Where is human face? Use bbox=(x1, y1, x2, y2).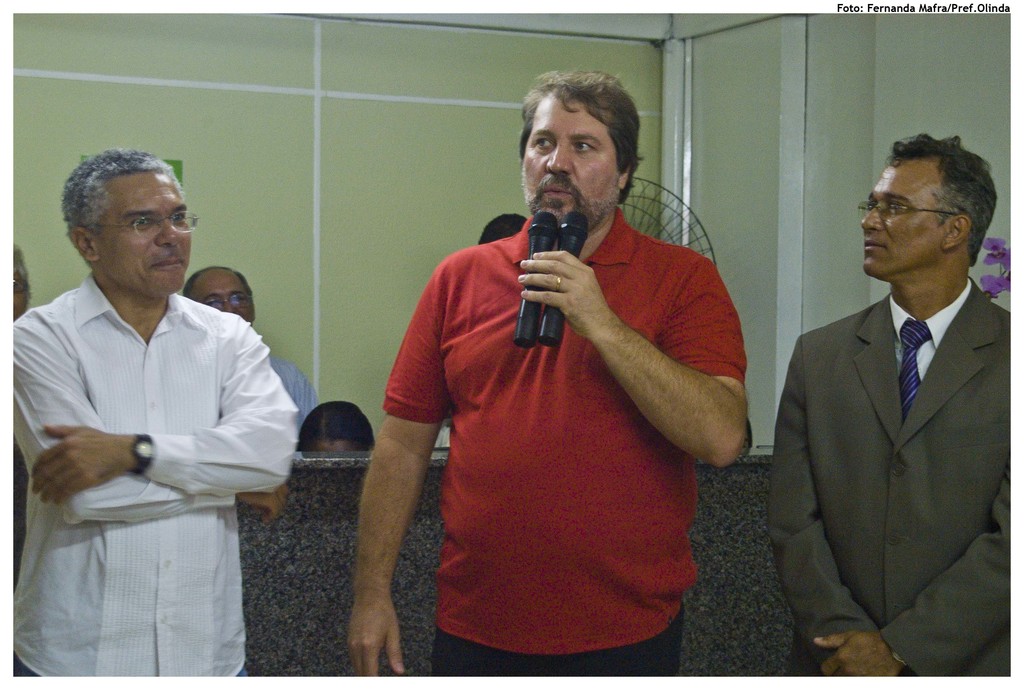
bbox=(861, 161, 950, 279).
